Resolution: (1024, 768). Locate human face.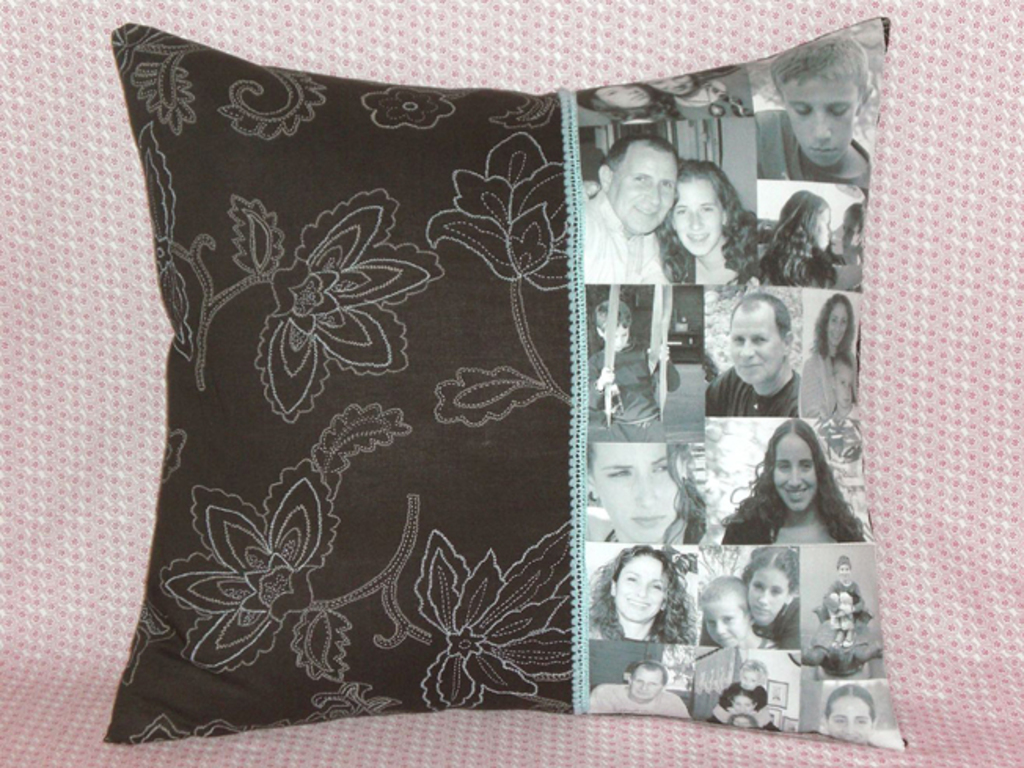
784 74 859 166.
